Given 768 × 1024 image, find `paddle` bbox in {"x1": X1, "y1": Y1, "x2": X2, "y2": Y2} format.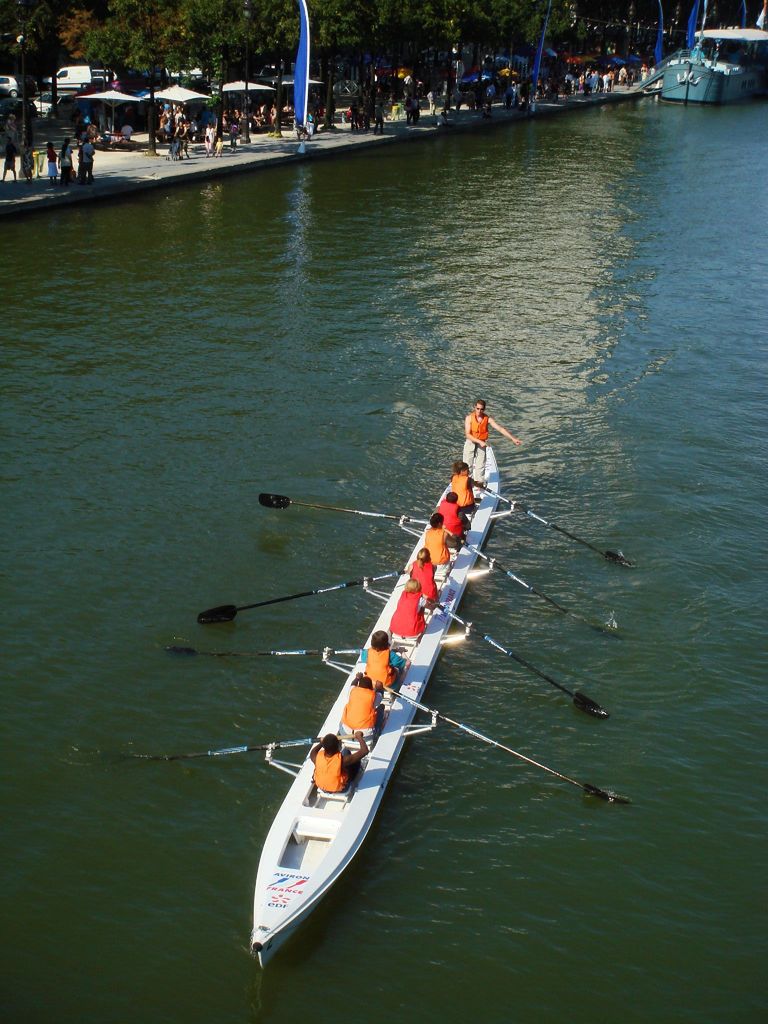
{"x1": 436, "y1": 605, "x2": 608, "y2": 721}.
